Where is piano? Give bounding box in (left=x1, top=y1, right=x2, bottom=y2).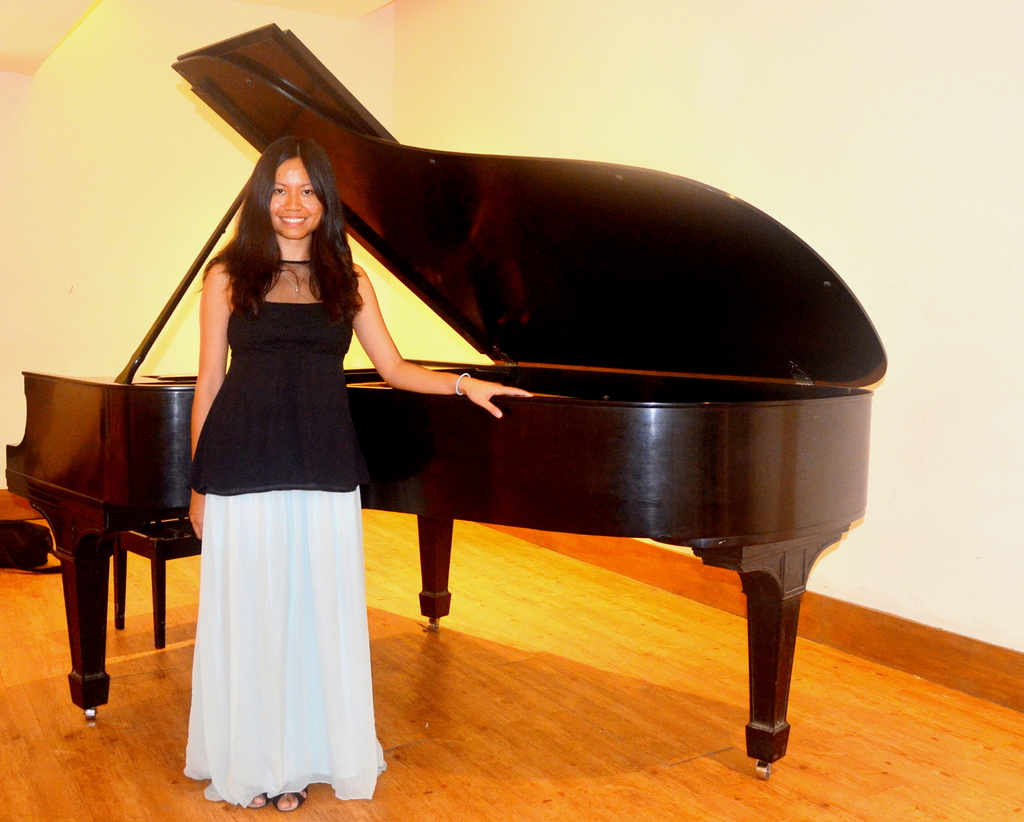
(left=4, top=15, right=889, bottom=777).
